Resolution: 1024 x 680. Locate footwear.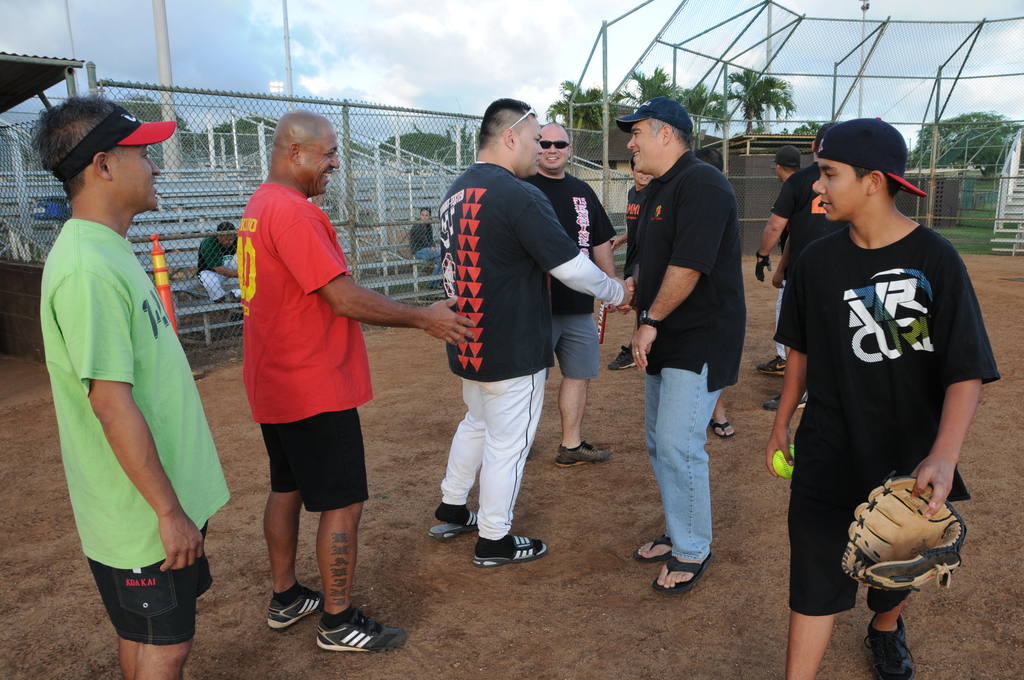
[x1=554, y1=441, x2=616, y2=467].
